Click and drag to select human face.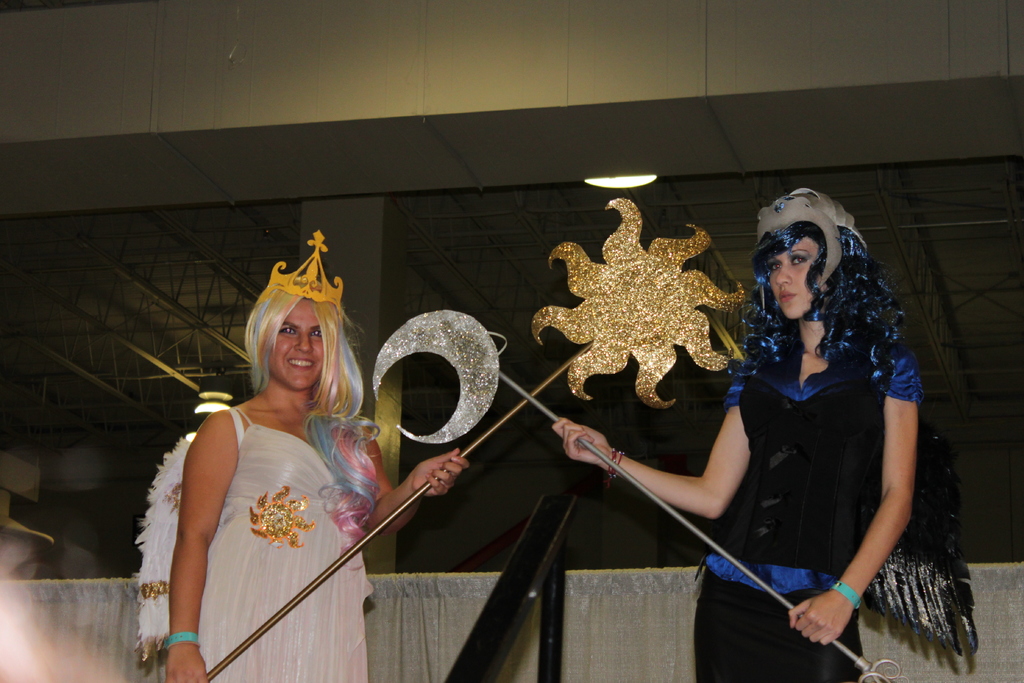
Selection: <bbox>771, 229, 818, 315</bbox>.
